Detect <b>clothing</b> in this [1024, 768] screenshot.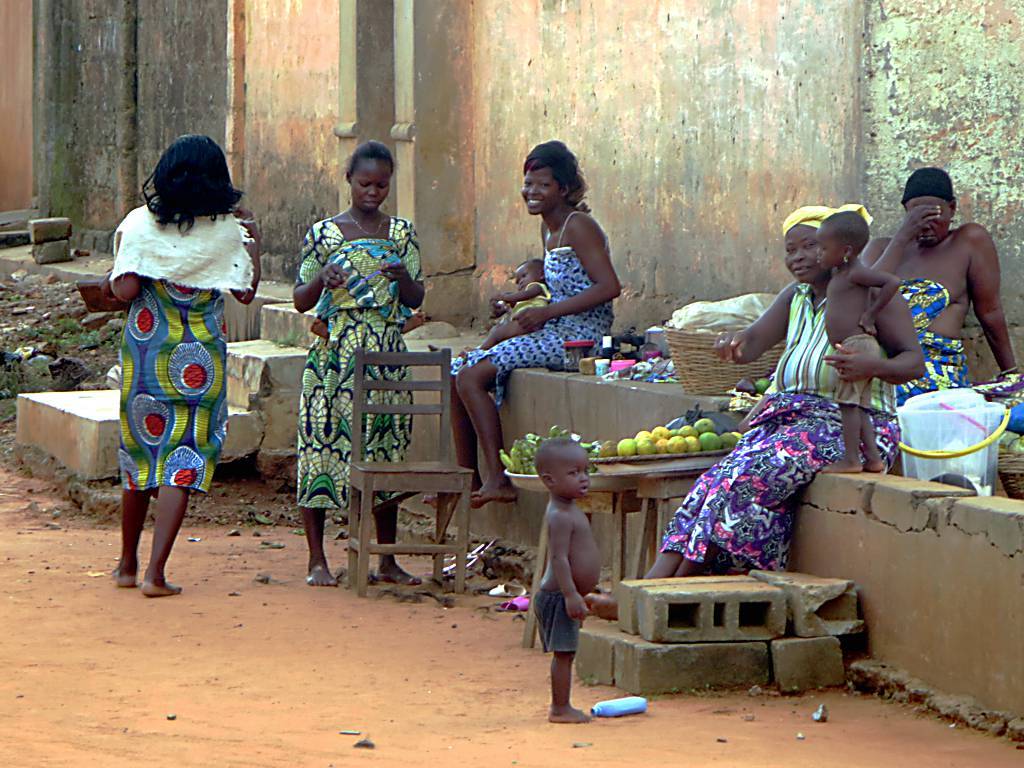
Detection: [830,335,873,410].
